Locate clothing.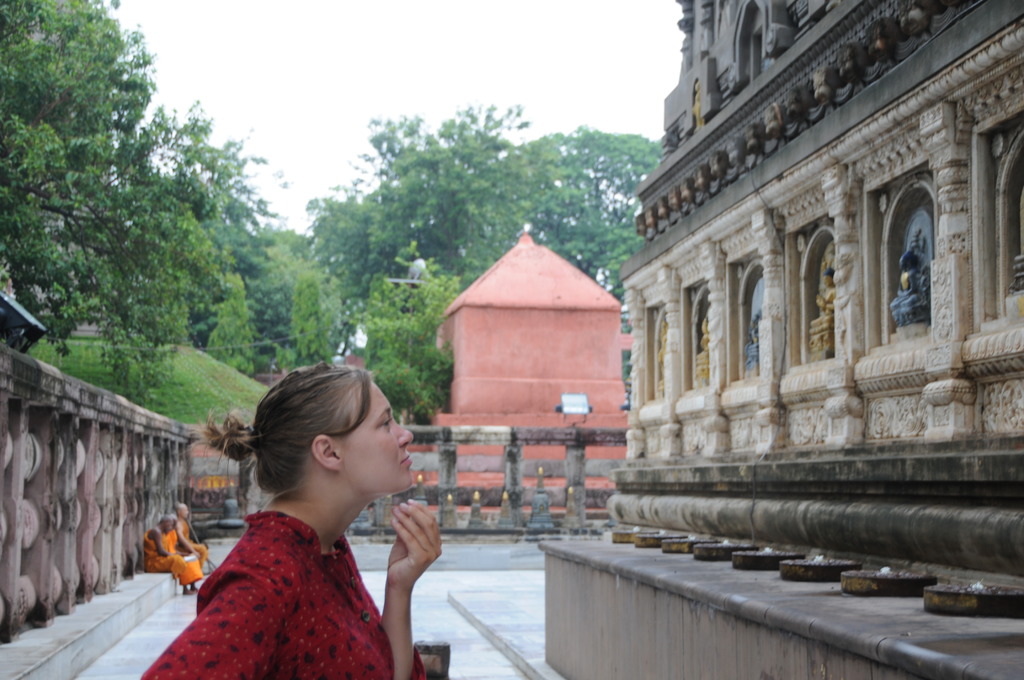
Bounding box: 142, 526, 200, 594.
